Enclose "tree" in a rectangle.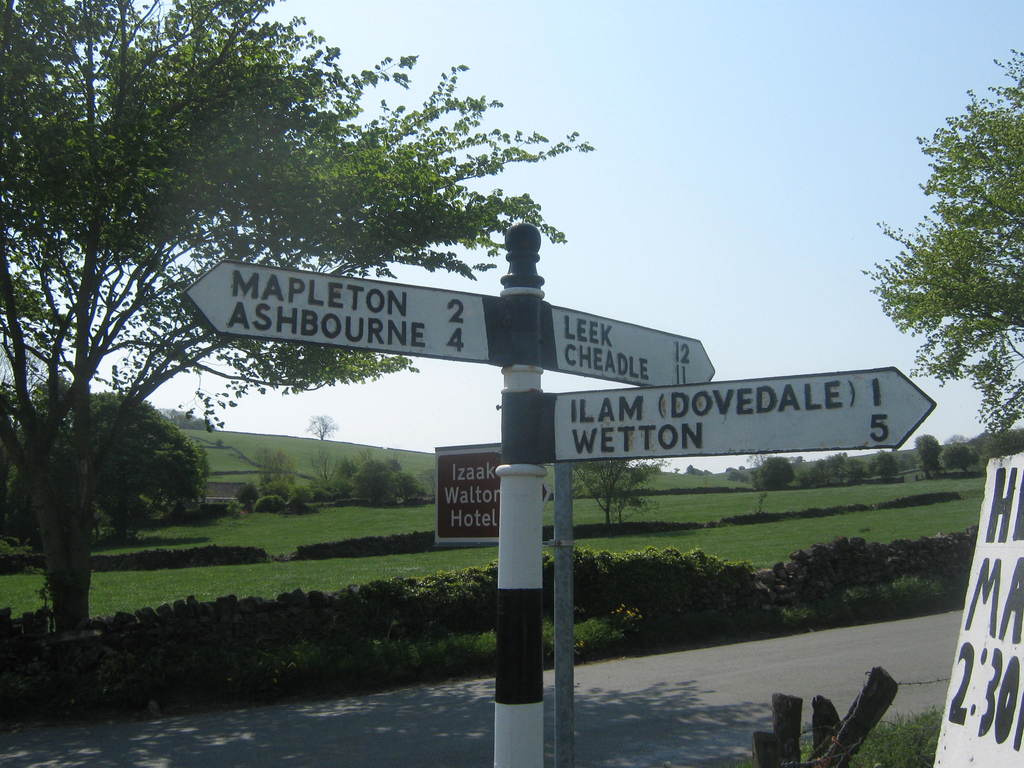
box(939, 442, 985, 479).
